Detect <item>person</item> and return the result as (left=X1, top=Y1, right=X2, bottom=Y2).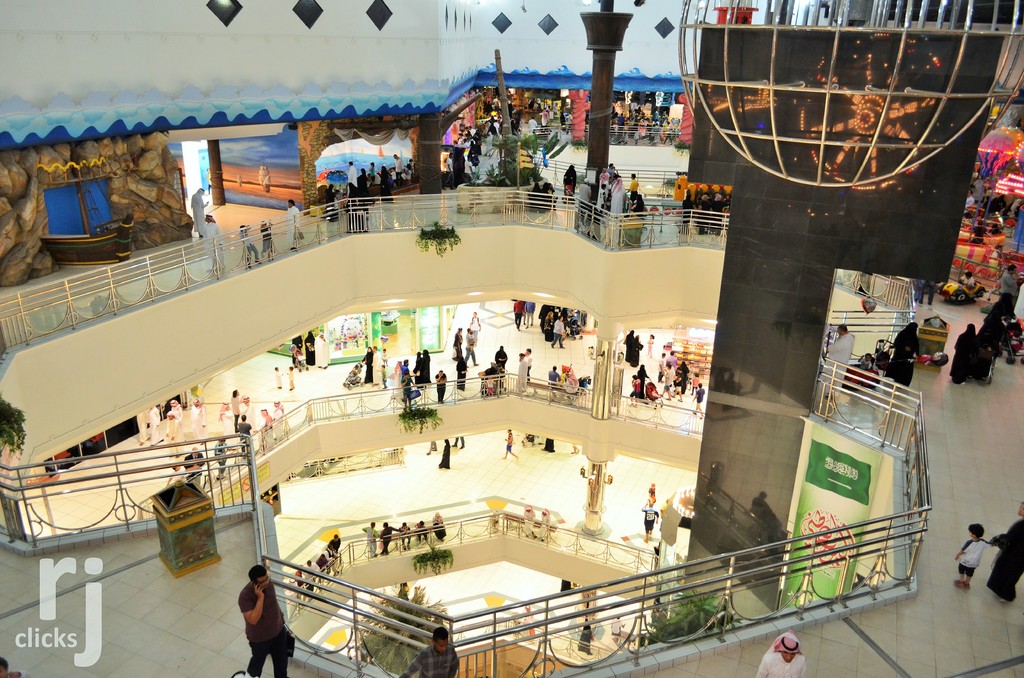
(left=372, top=344, right=383, bottom=385).
